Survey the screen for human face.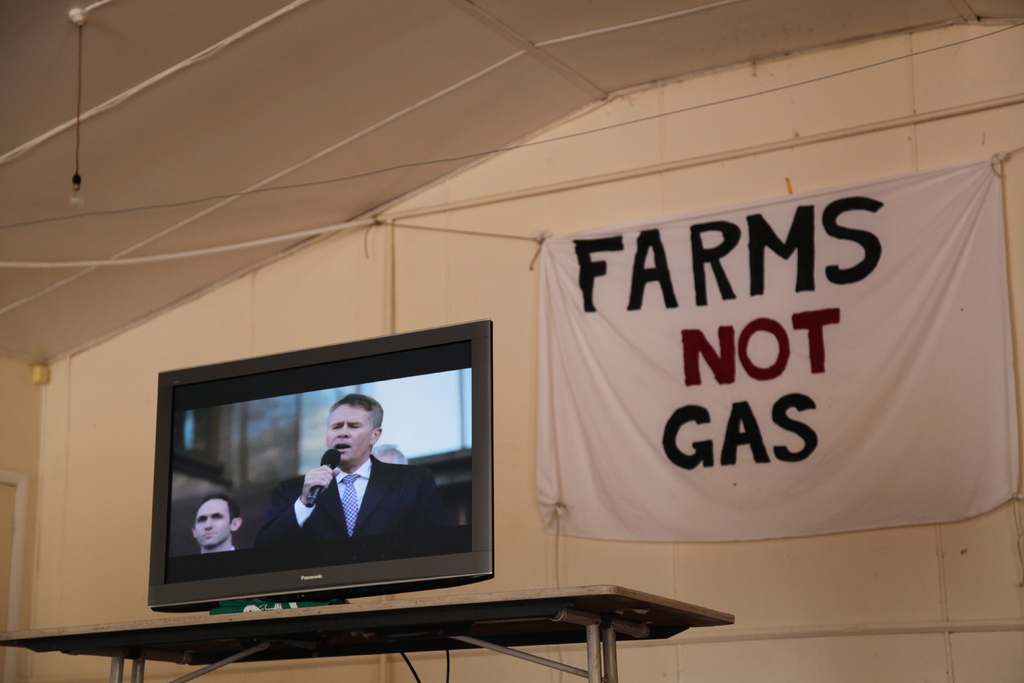
Survey found: l=196, t=500, r=230, b=546.
